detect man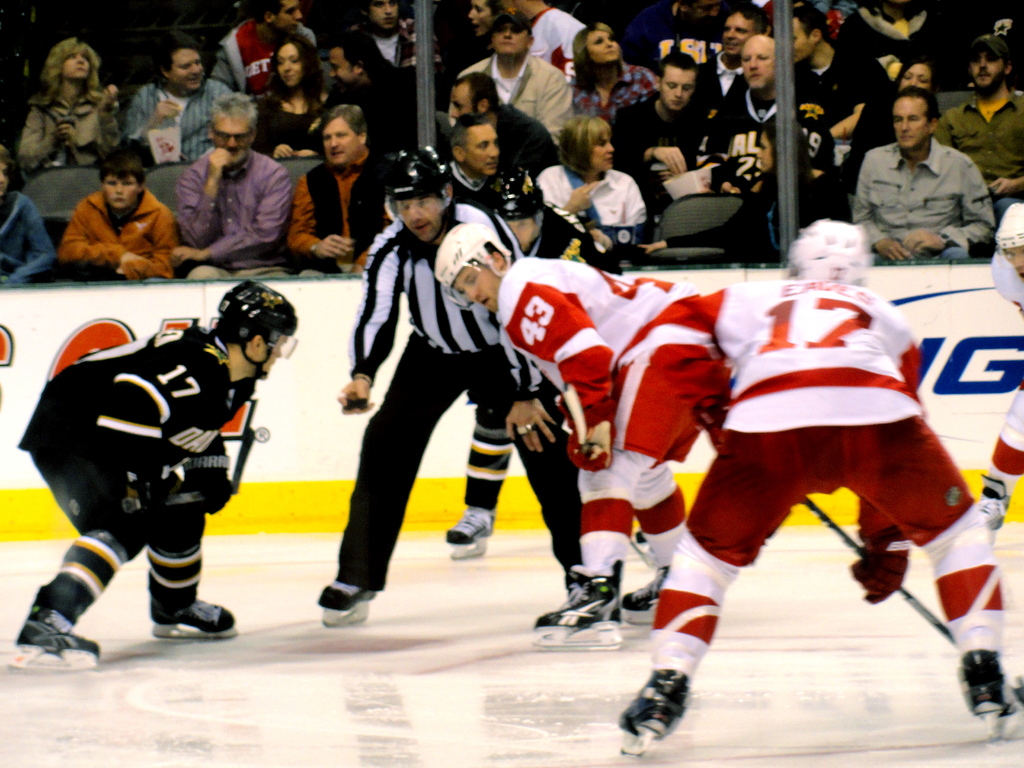
select_region(438, 176, 595, 545)
